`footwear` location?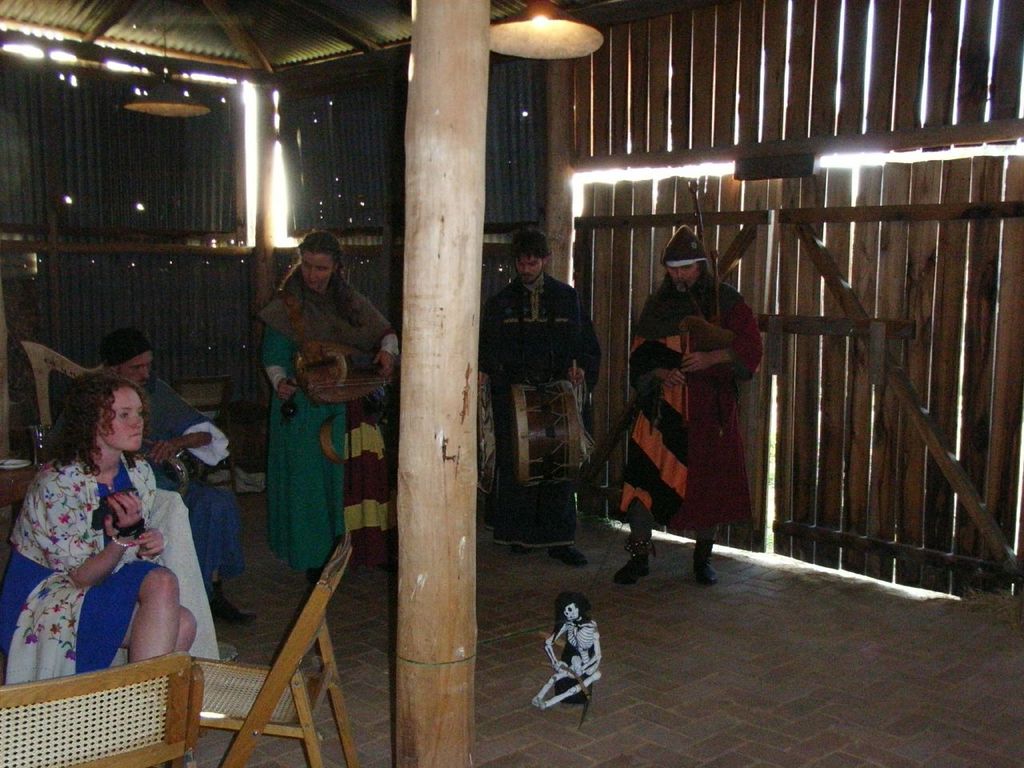
{"x1": 694, "y1": 542, "x2": 716, "y2": 584}
